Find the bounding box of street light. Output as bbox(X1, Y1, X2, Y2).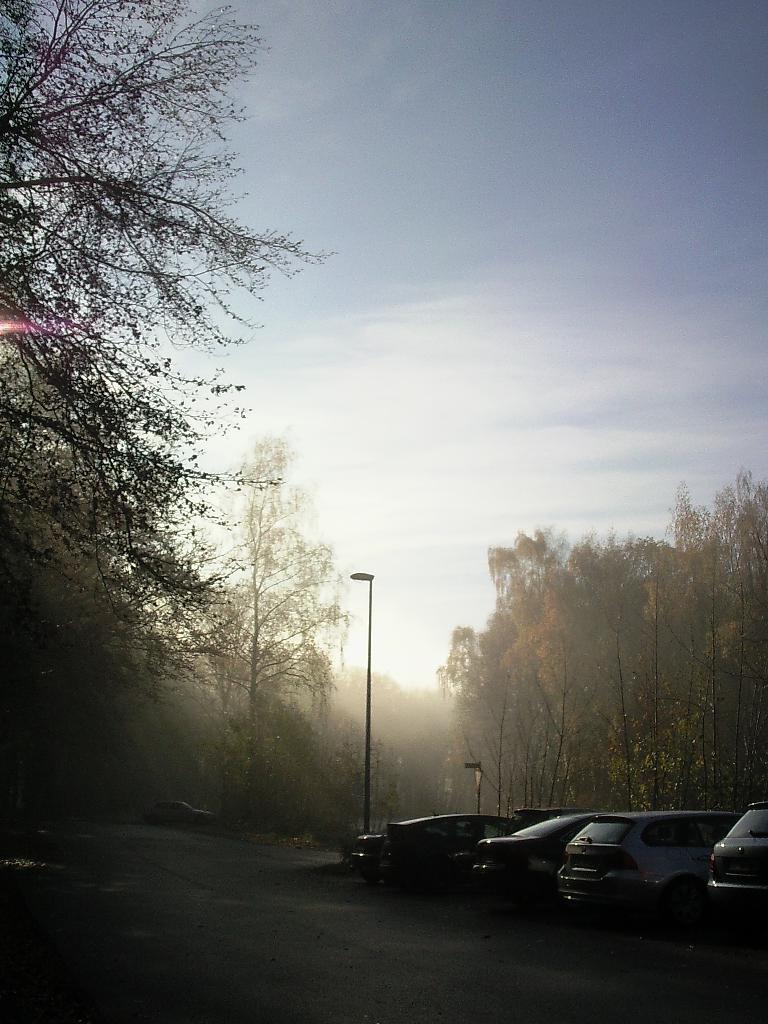
bbox(344, 572, 372, 839).
